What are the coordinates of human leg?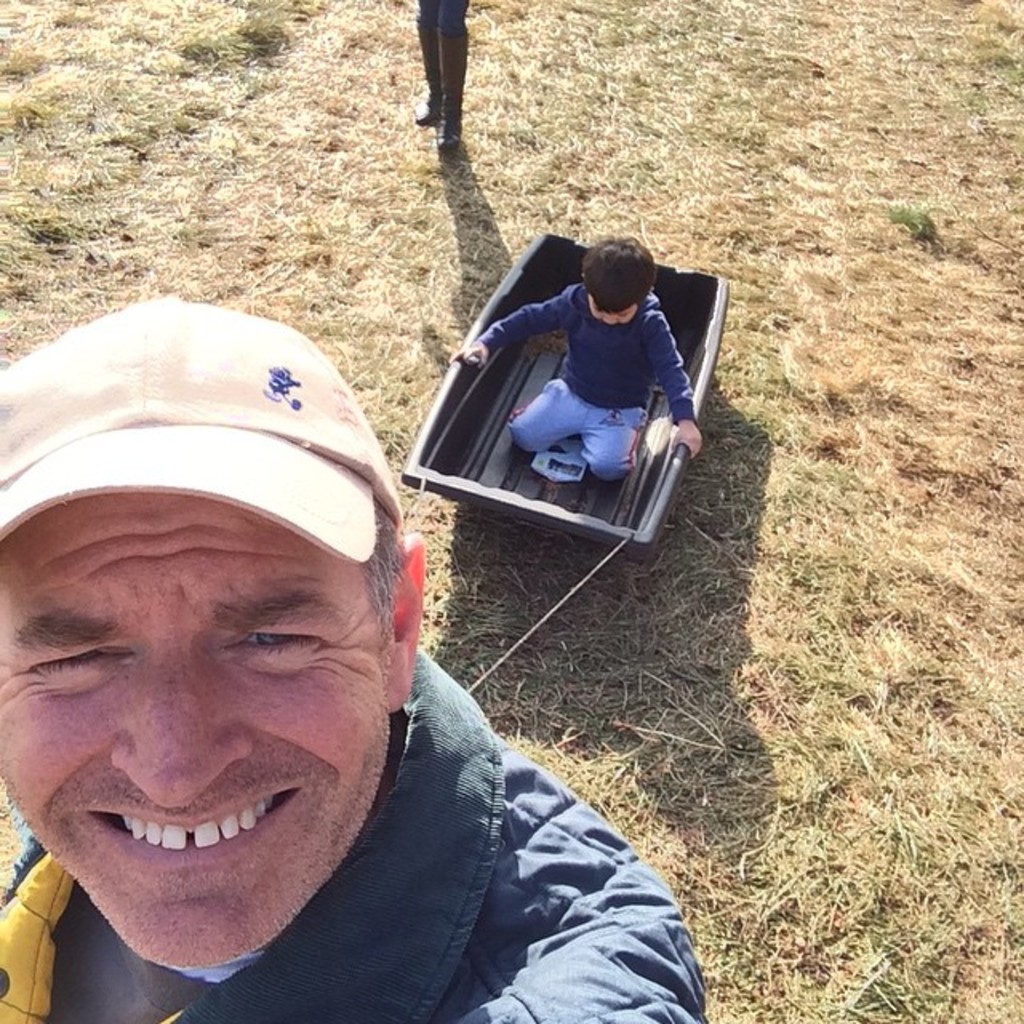
{"x1": 442, "y1": 0, "x2": 472, "y2": 155}.
